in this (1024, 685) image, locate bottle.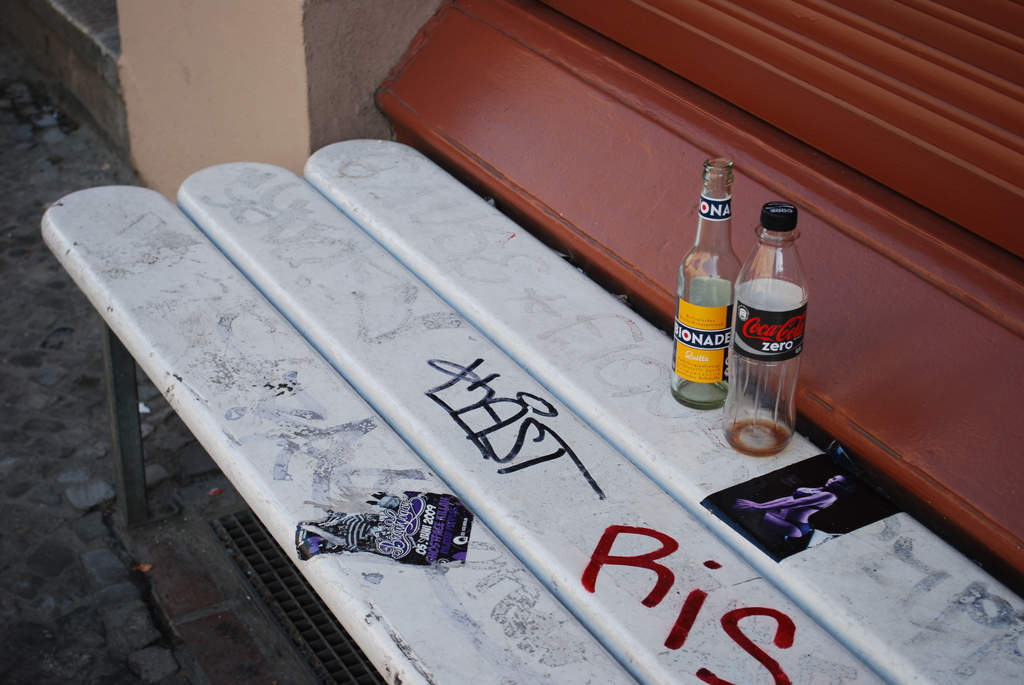
Bounding box: box(726, 200, 813, 457).
